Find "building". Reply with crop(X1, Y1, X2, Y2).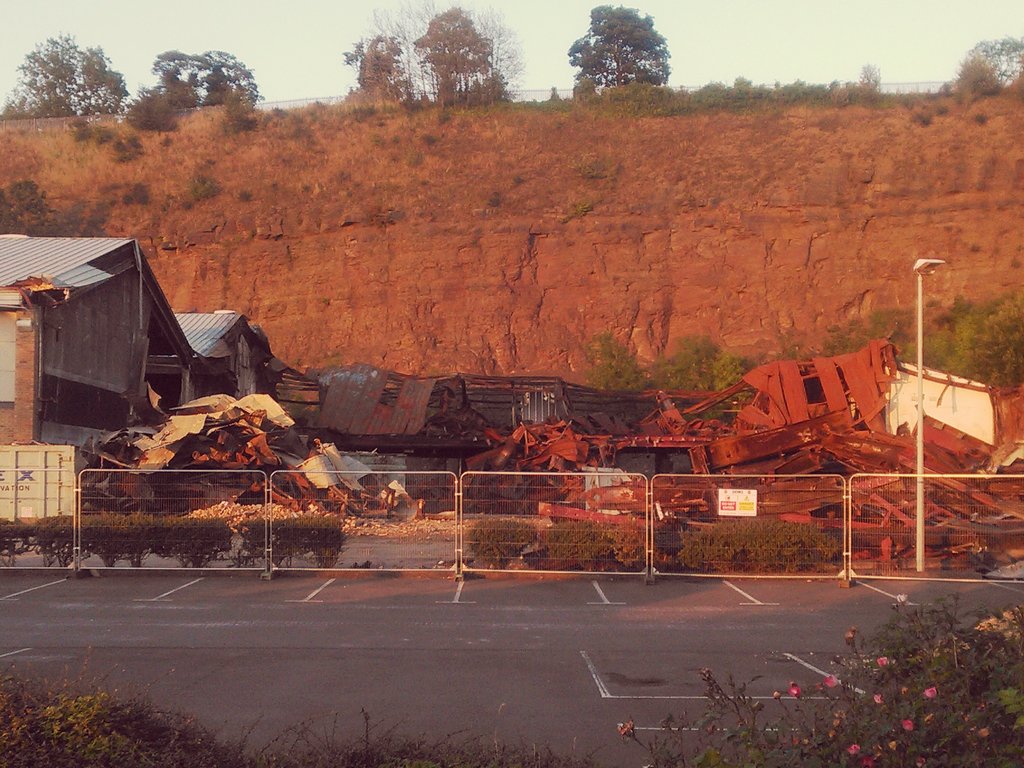
crop(0, 236, 285, 457).
